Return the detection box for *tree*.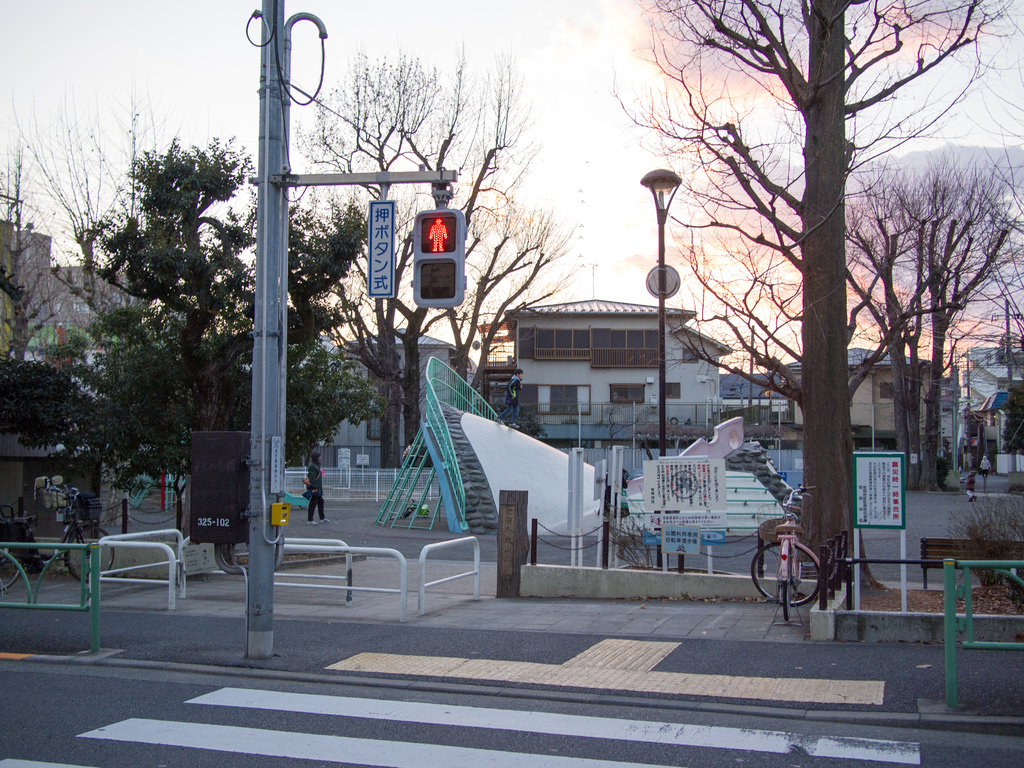
[x1=291, y1=47, x2=579, y2=479].
